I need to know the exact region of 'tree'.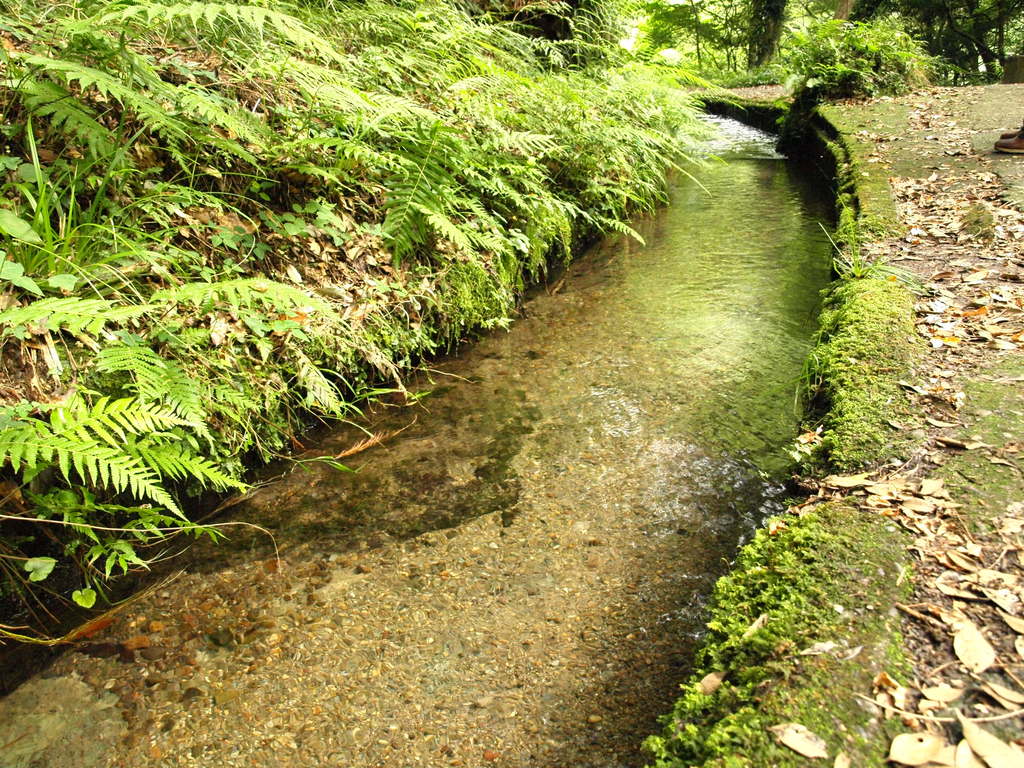
Region: select_region(626, 0, 709, 77).
